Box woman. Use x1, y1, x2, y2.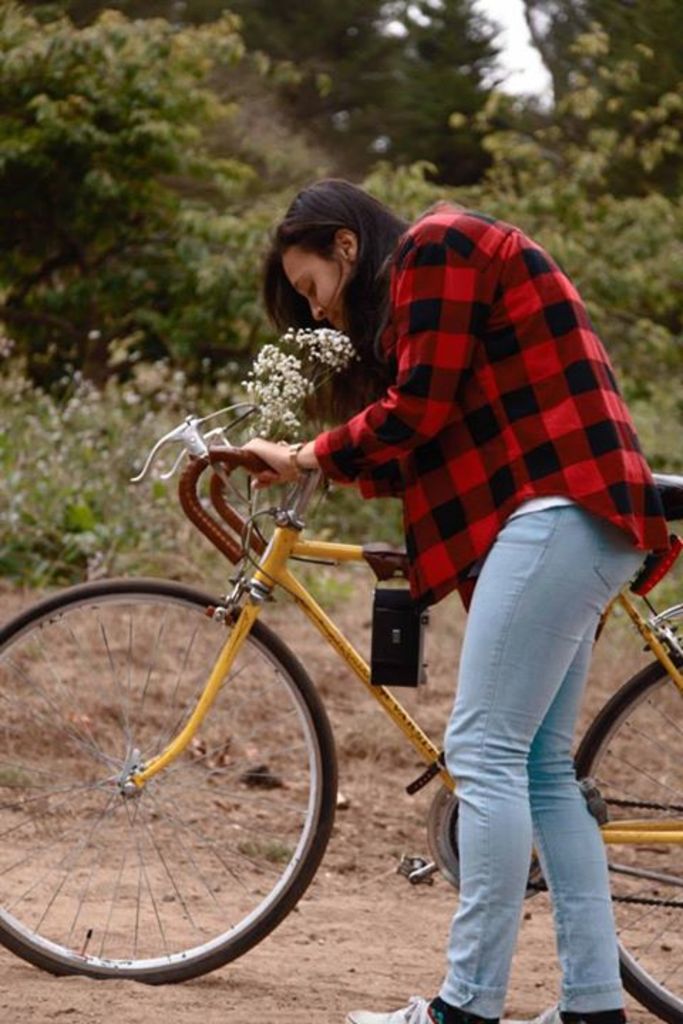
222, 185, 660, 981.
